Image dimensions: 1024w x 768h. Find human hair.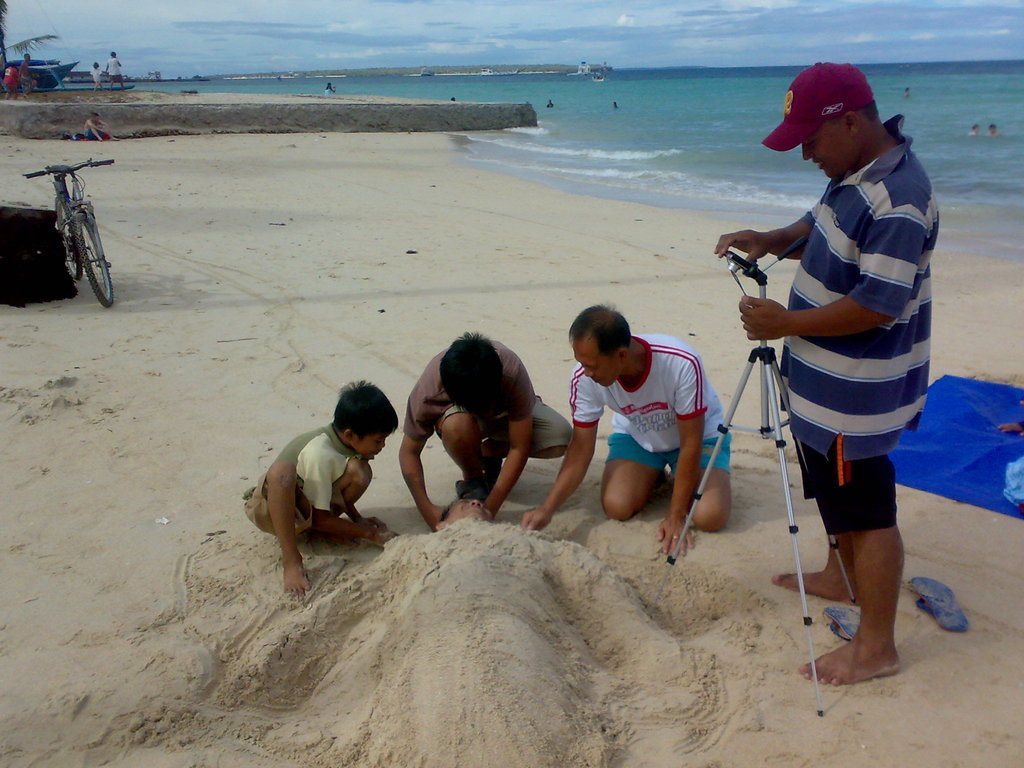
detection(567, 301, 632, 360).
